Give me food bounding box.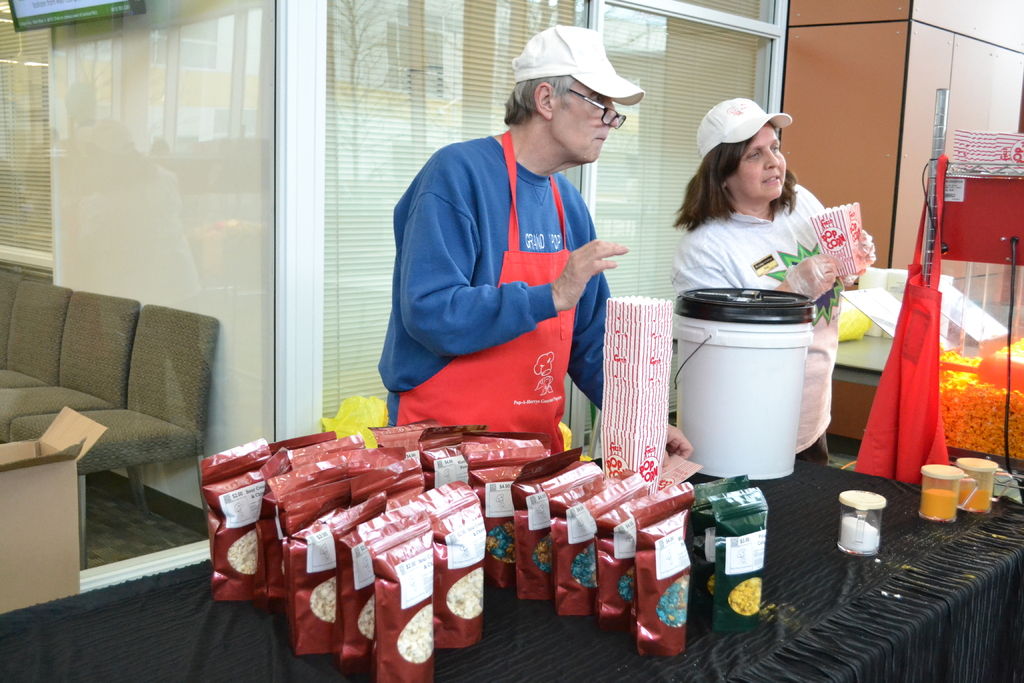
(445, 563, 486, 624).
